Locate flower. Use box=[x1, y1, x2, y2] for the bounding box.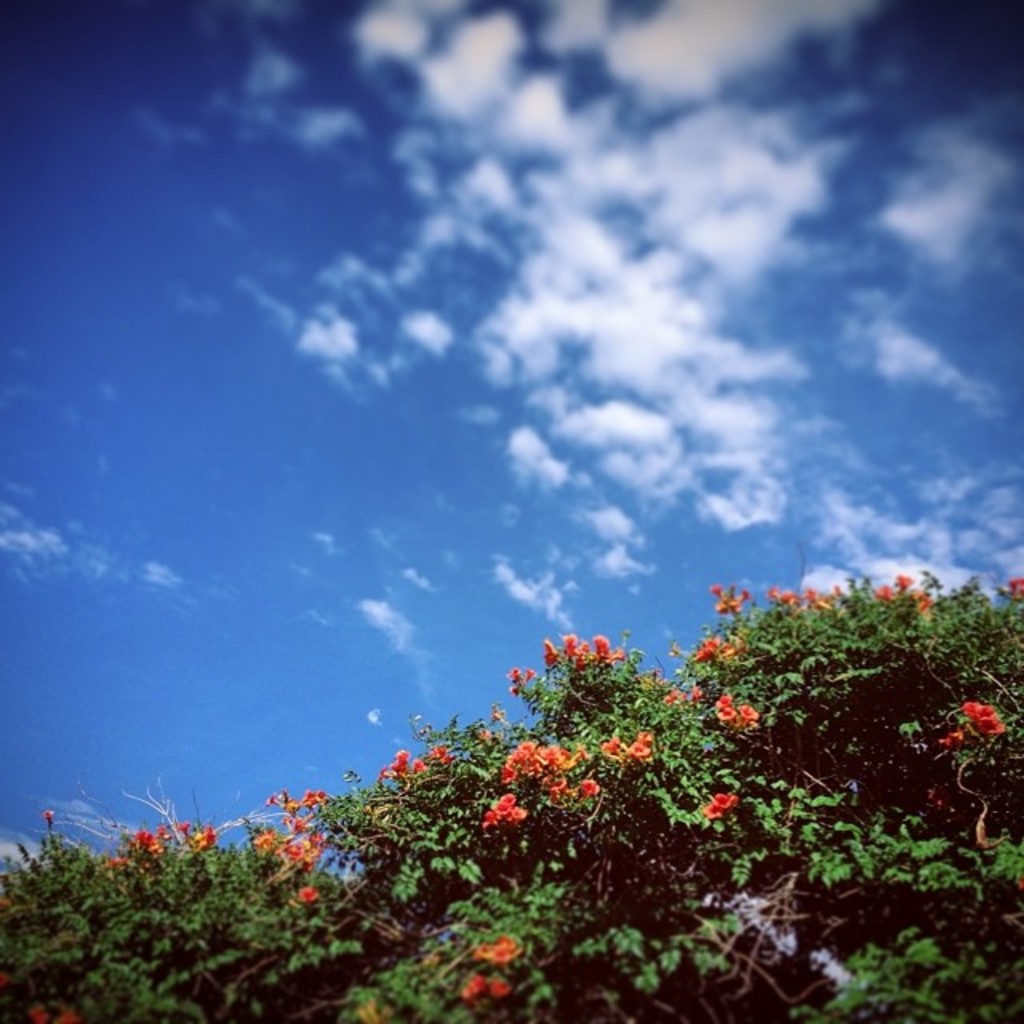
box=[803, 586, 829, 610].
